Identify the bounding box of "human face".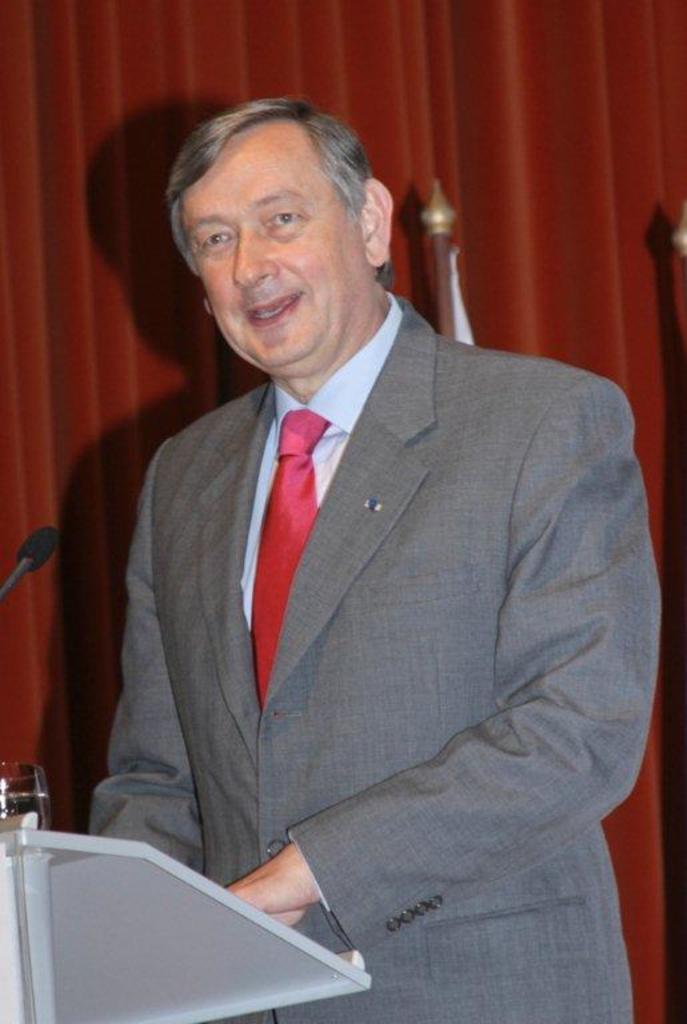
x1=188 y1=119 x2=364 y2=381.
